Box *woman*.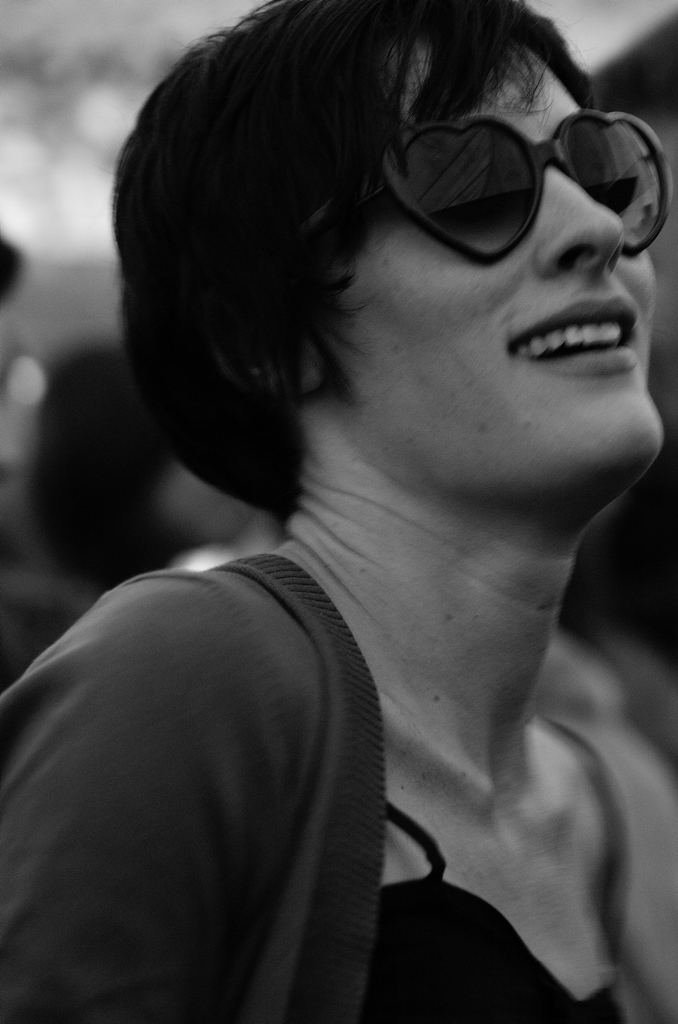
region(39, 24, 677, 1003).
